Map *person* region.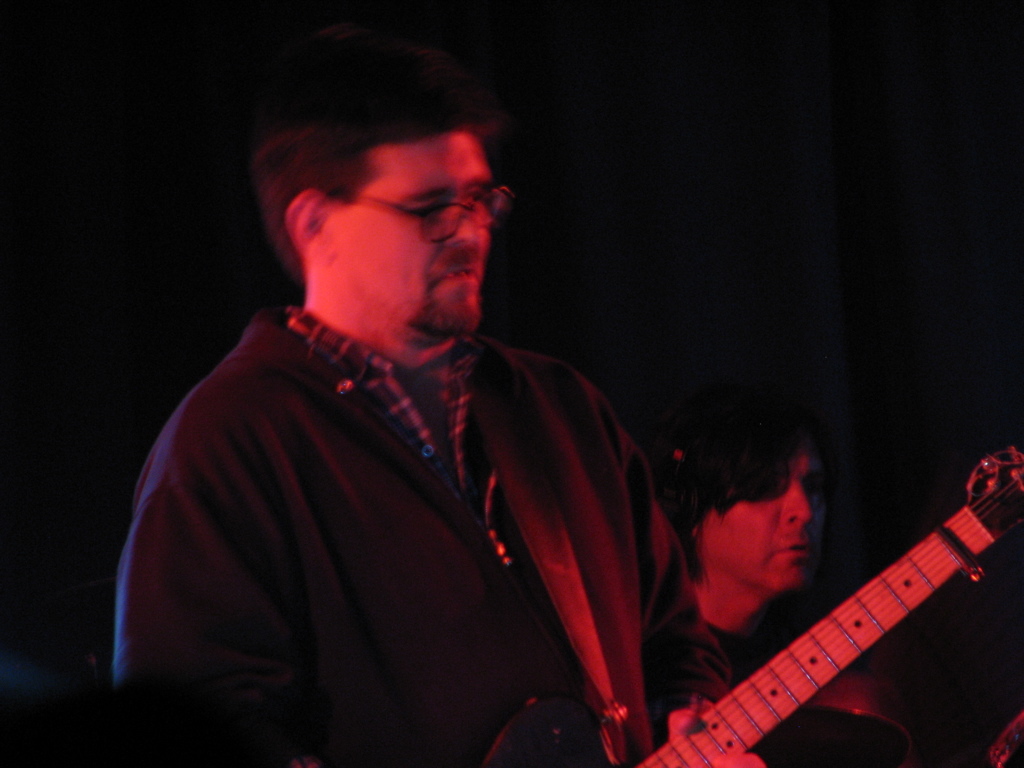
Mapped to region(114, 23, 759, 767).
